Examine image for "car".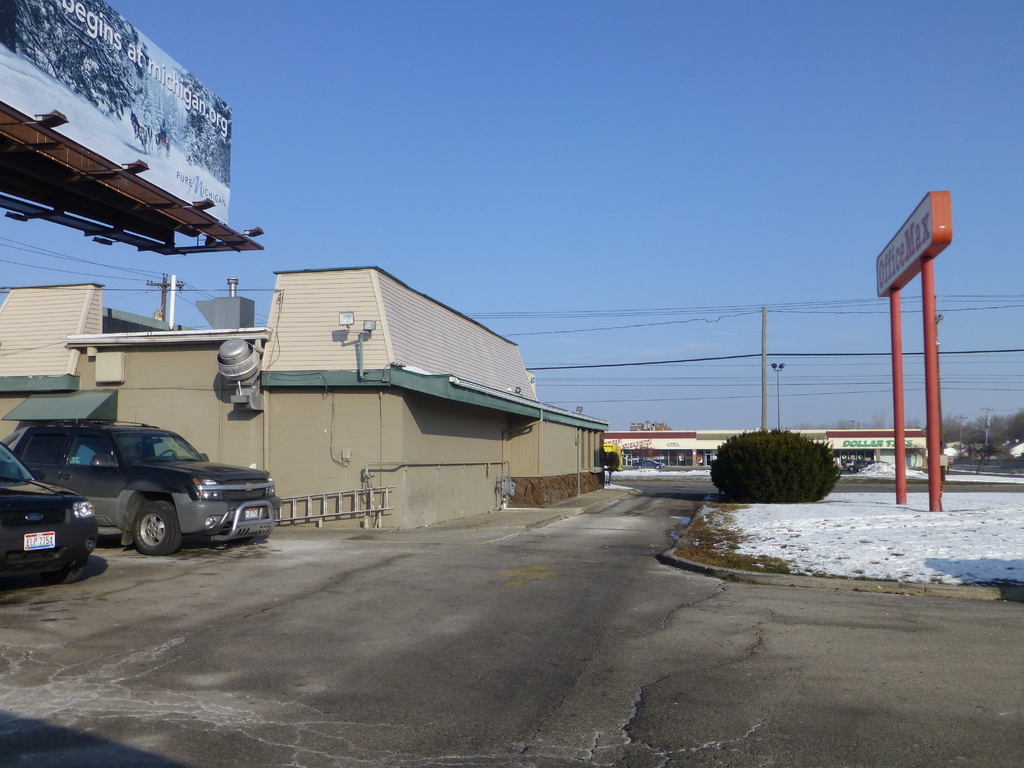
Examination result: rect(0, 444, 106, 583).
